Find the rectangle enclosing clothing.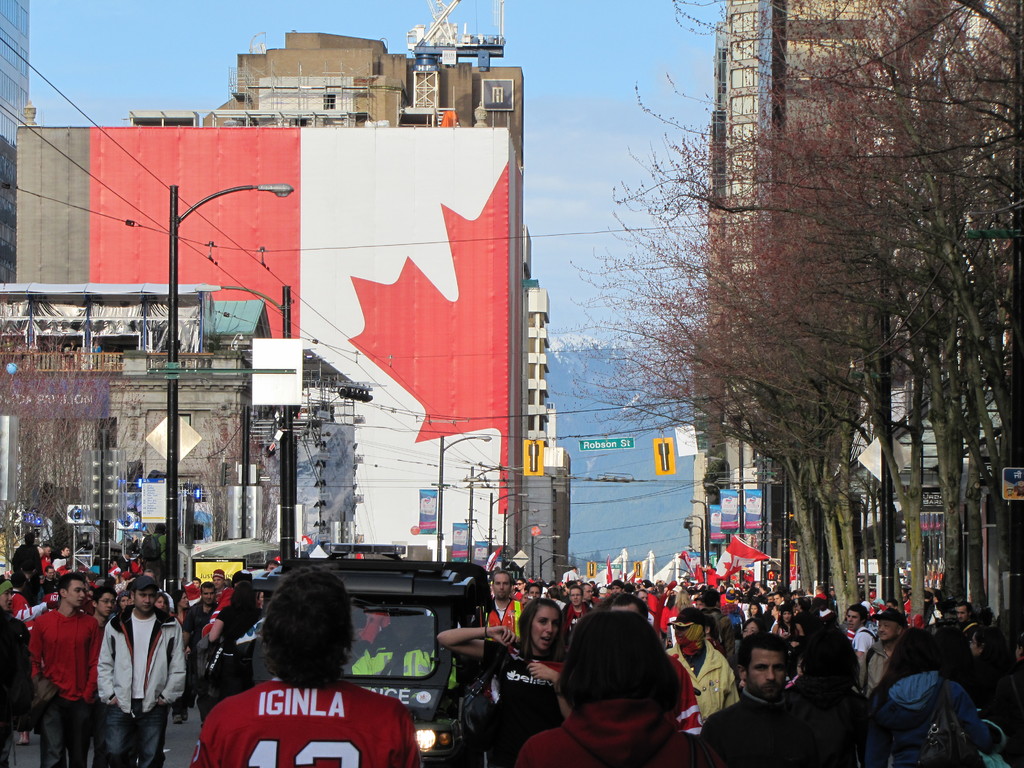
locate(479, 633, 548, 746).
